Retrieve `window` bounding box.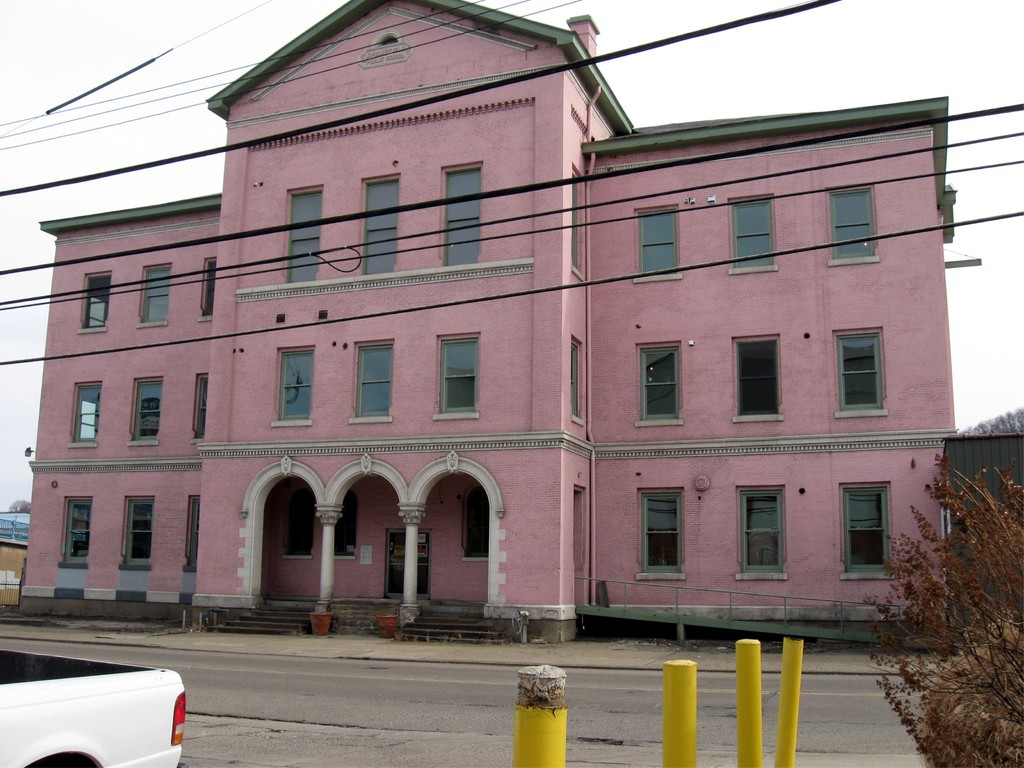
Bounding box: l=734, t=198, r=771, b=266.
